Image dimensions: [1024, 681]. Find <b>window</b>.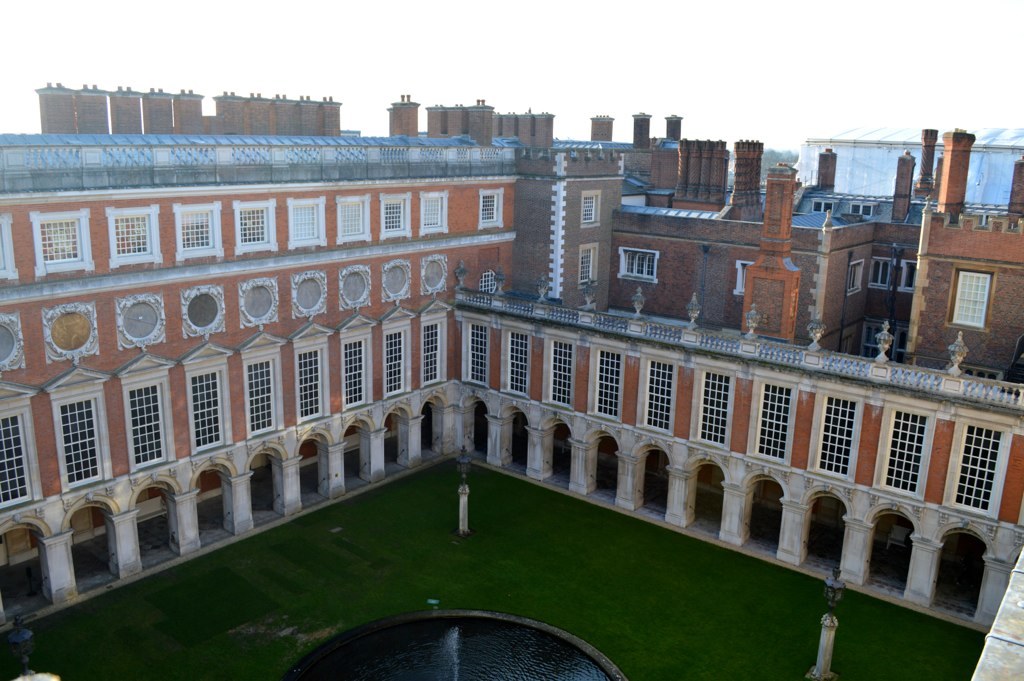
338/306/380/408.
